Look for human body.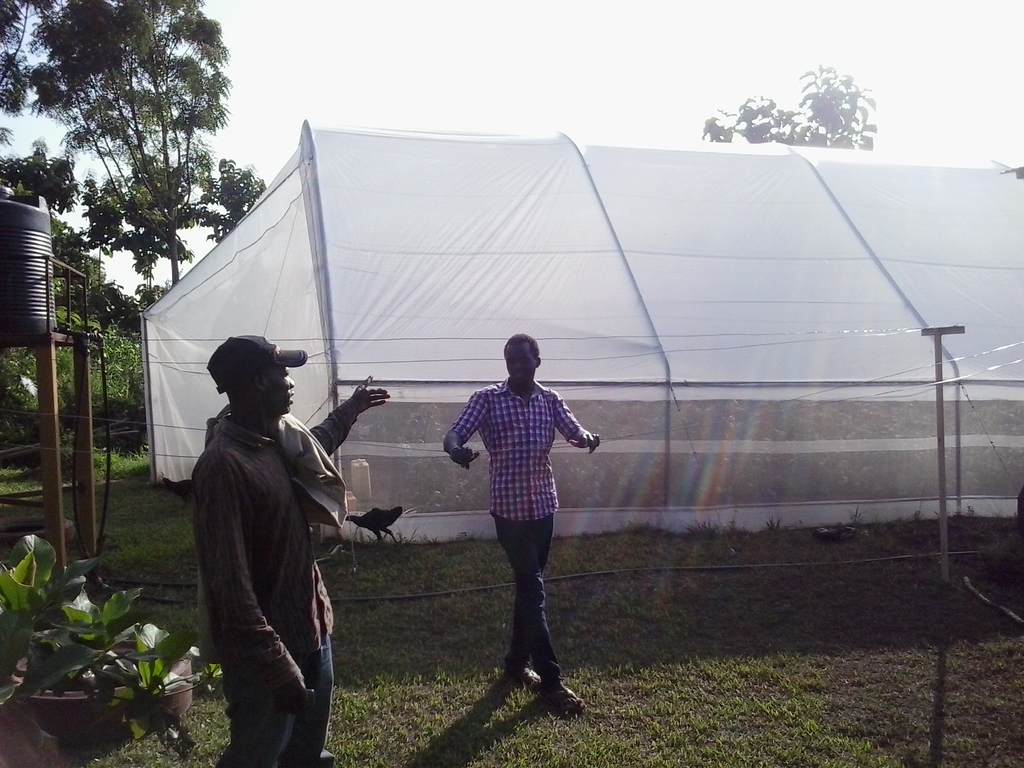
Found: bbox=[184, 332, 395, 767].
